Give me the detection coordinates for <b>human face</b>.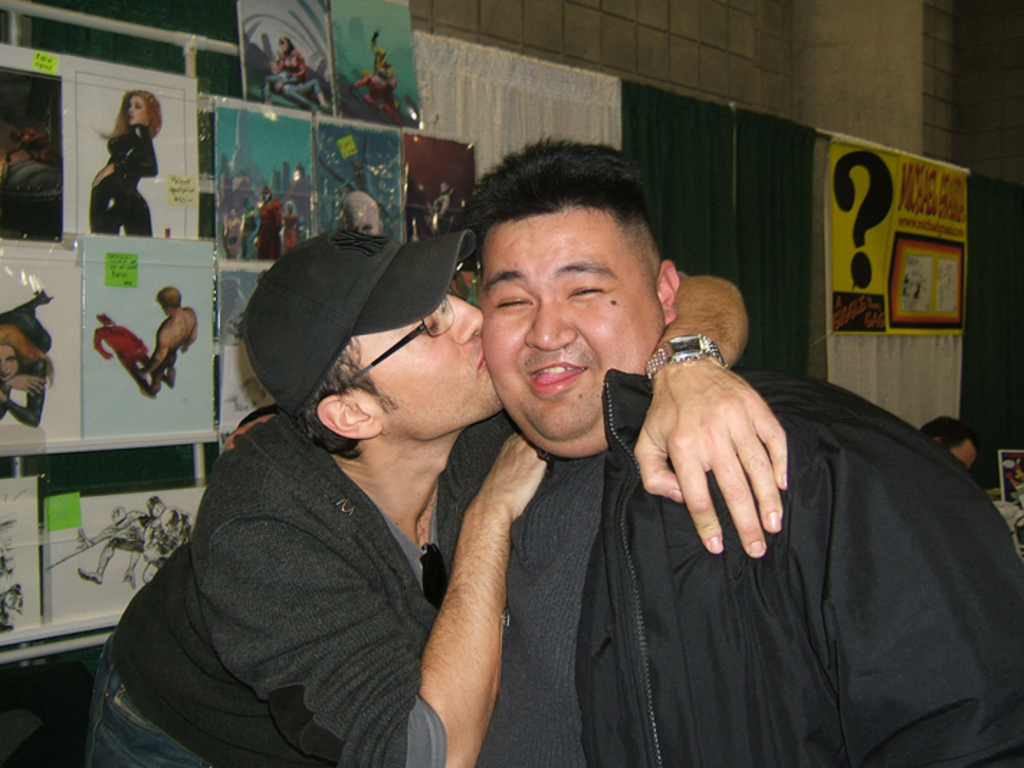
480,206,664,439.
